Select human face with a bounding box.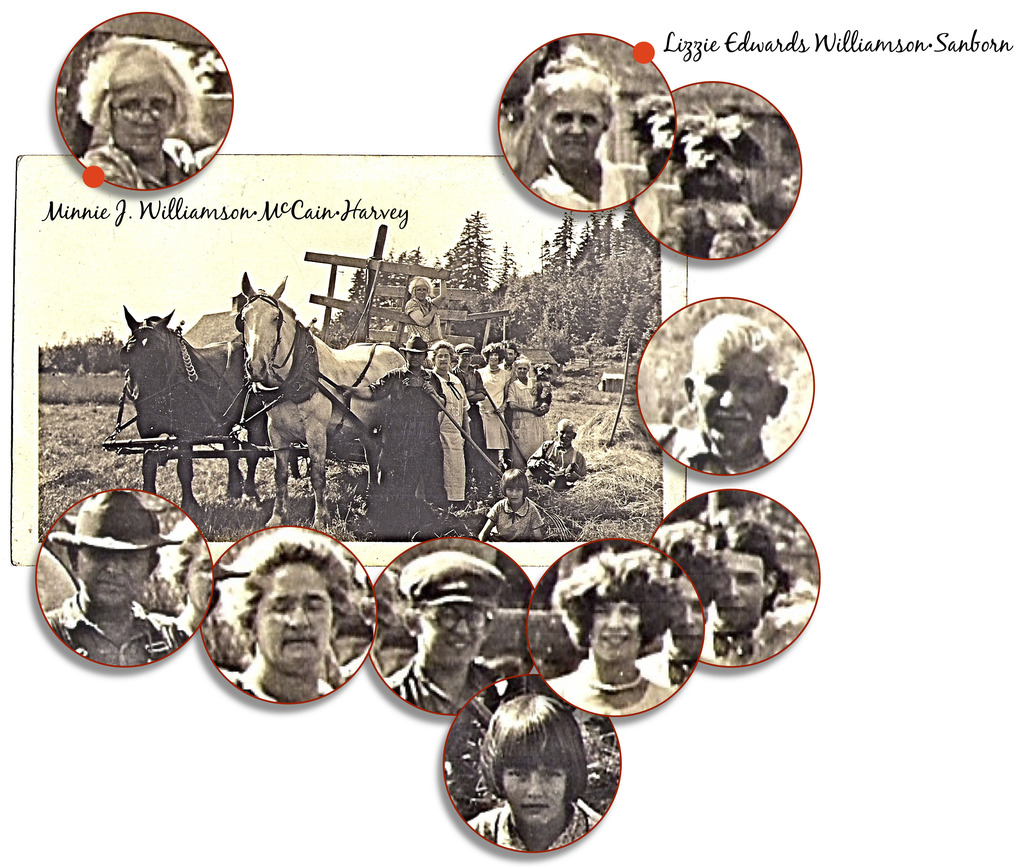
693 353 769 450.
